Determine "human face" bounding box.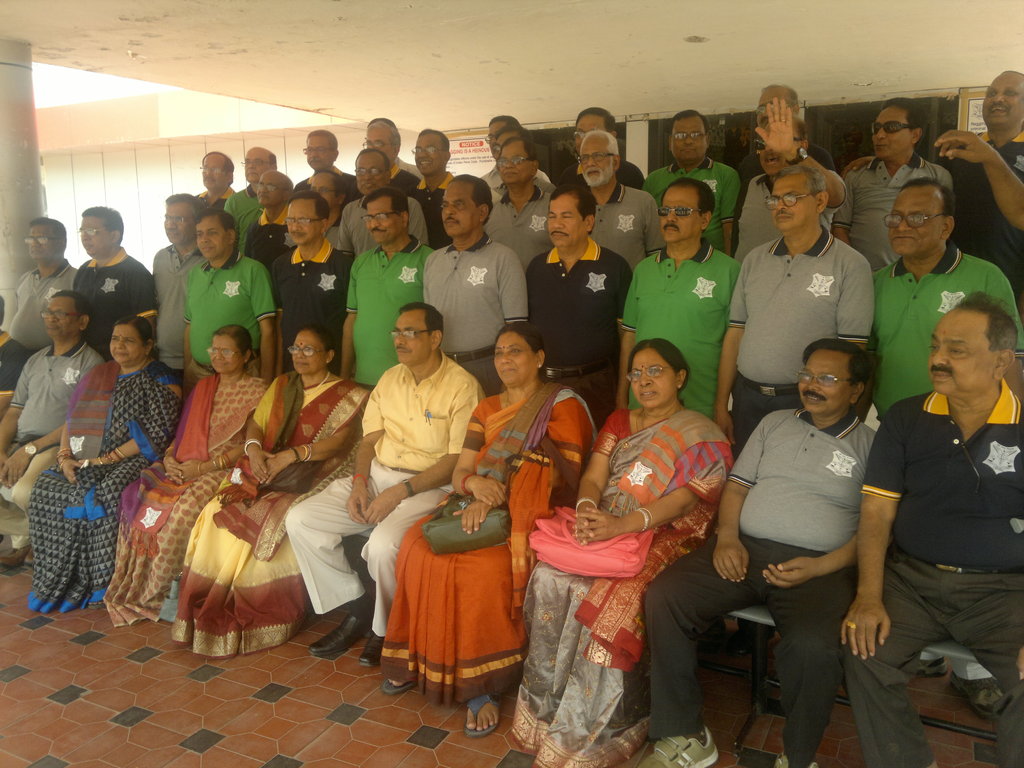
Determined: <region>575, 115, 607, 157</region>.
